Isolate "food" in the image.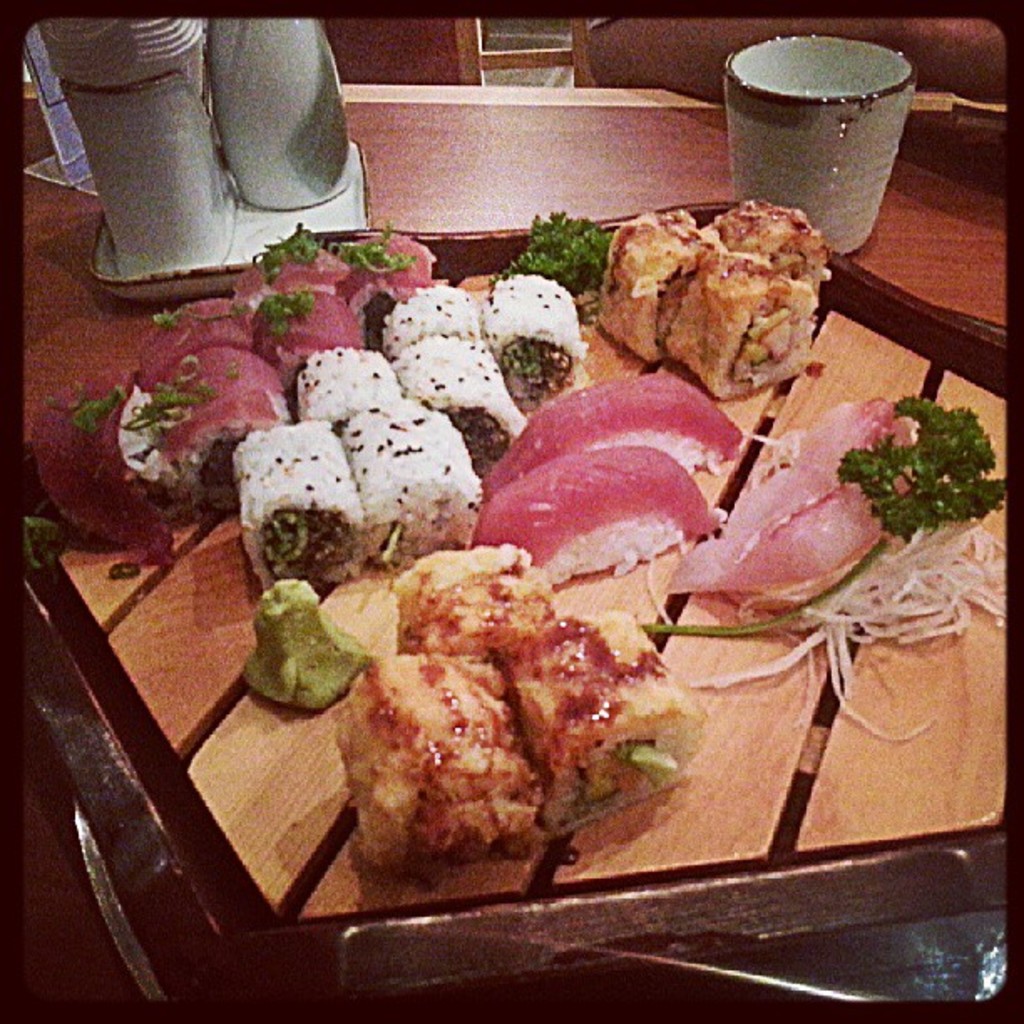
Isolated region: x1=233 y1=224 x2=350 y2=318.
